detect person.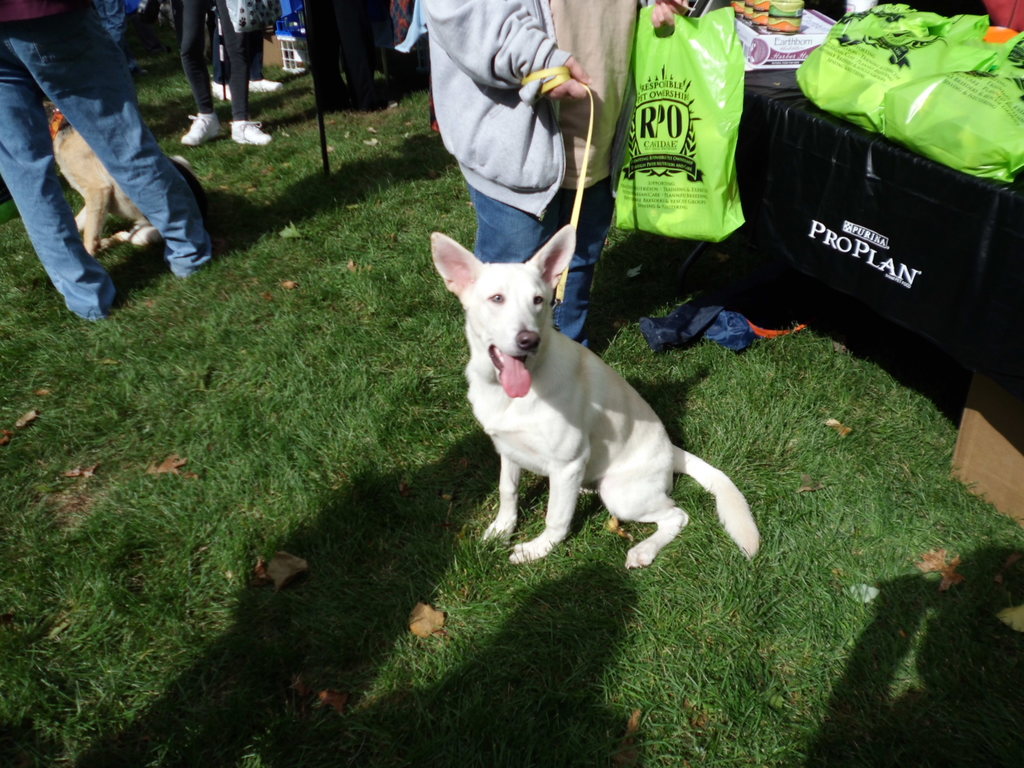
Detected at [left=415, top=0, right=637, bottom=348].
